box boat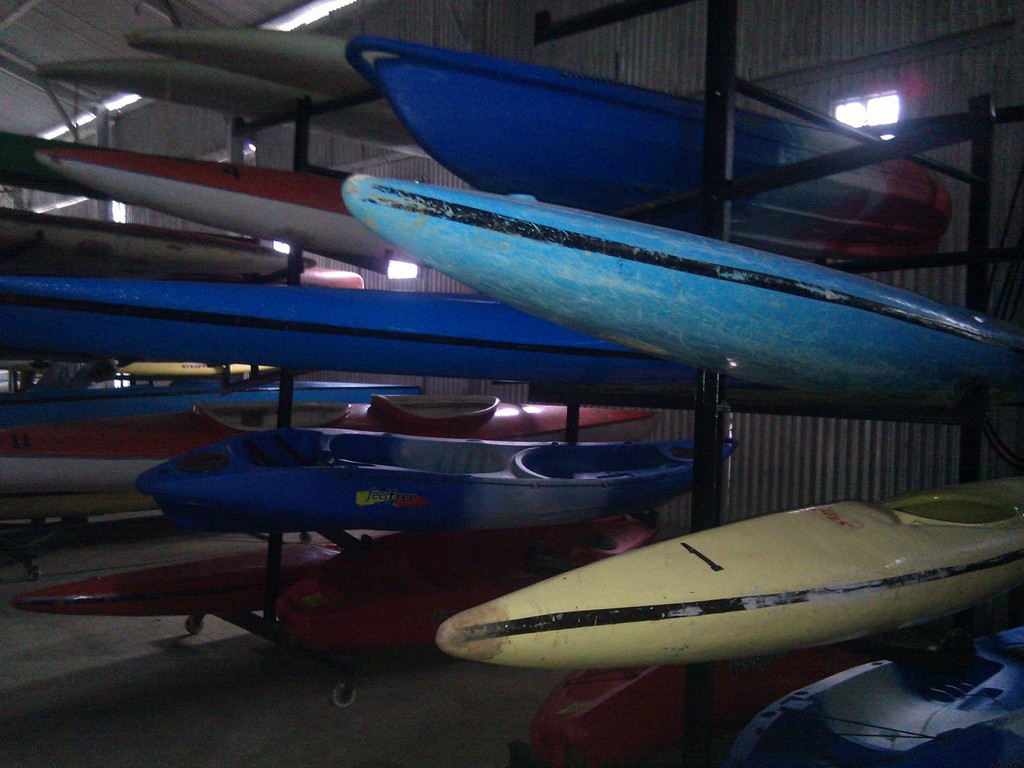
0 279 943 426
